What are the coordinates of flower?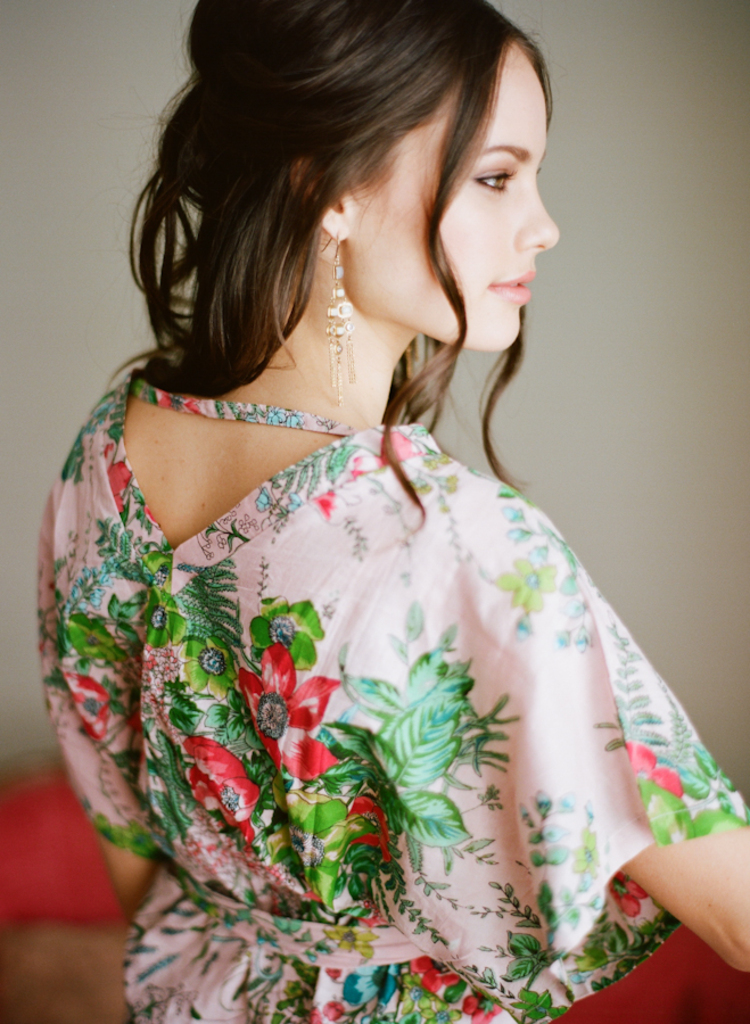
186:733:269:841.
